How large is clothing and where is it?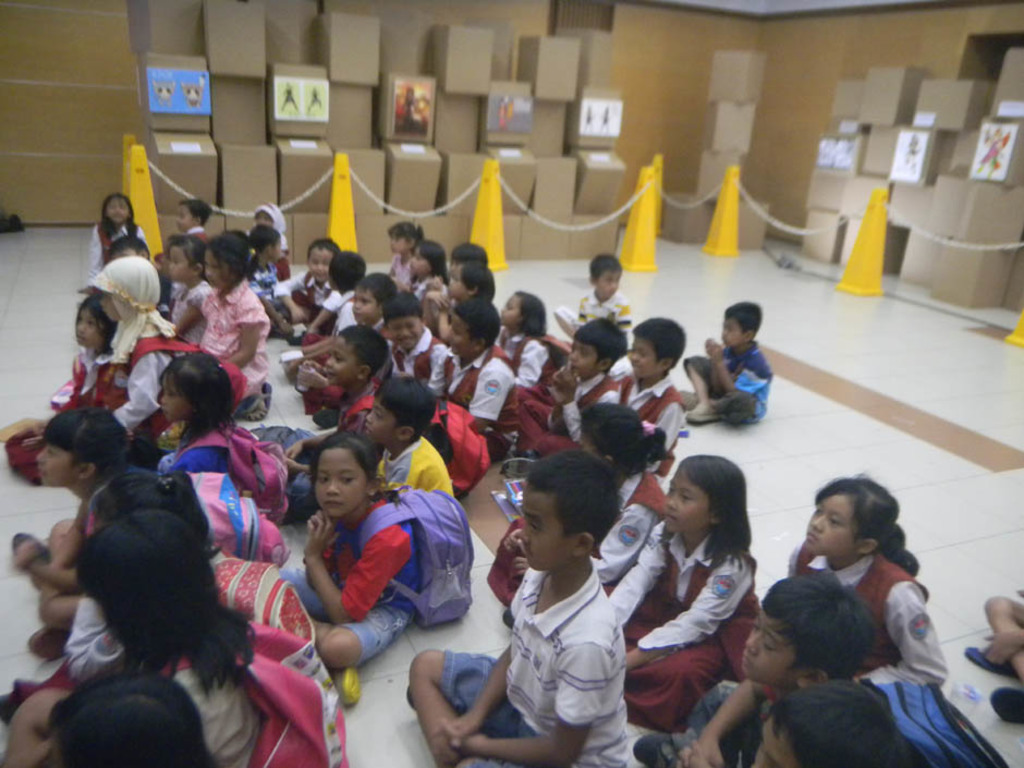
Bounding box: <region>667, 668, 793, 767</region>.
